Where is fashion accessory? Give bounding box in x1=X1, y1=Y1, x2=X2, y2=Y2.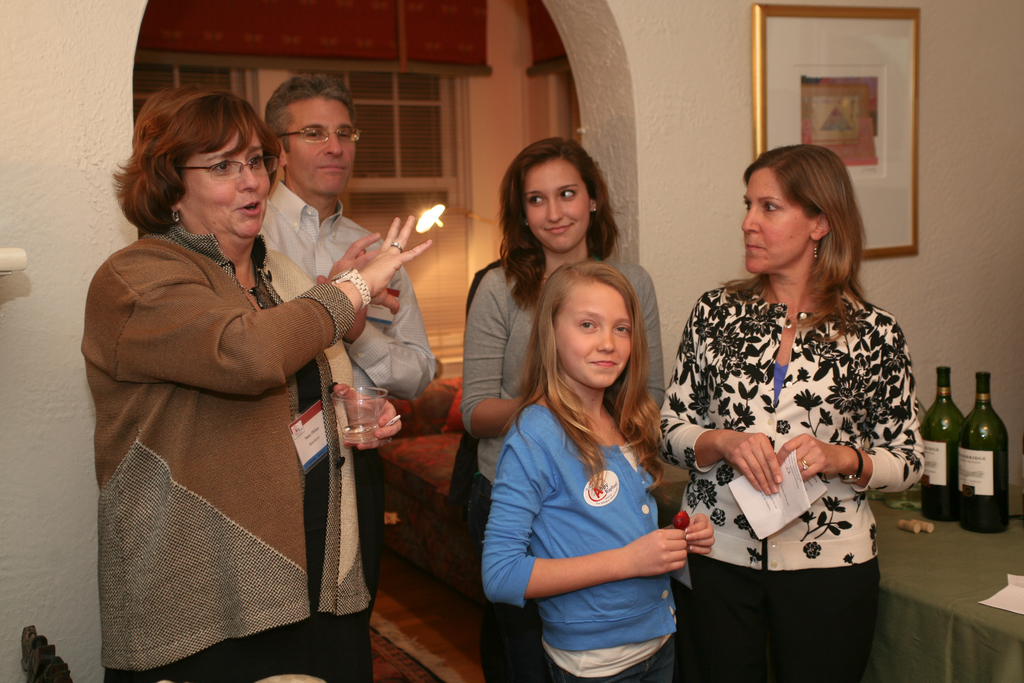
x1=815, y1=238, x2=822, y2=260.
